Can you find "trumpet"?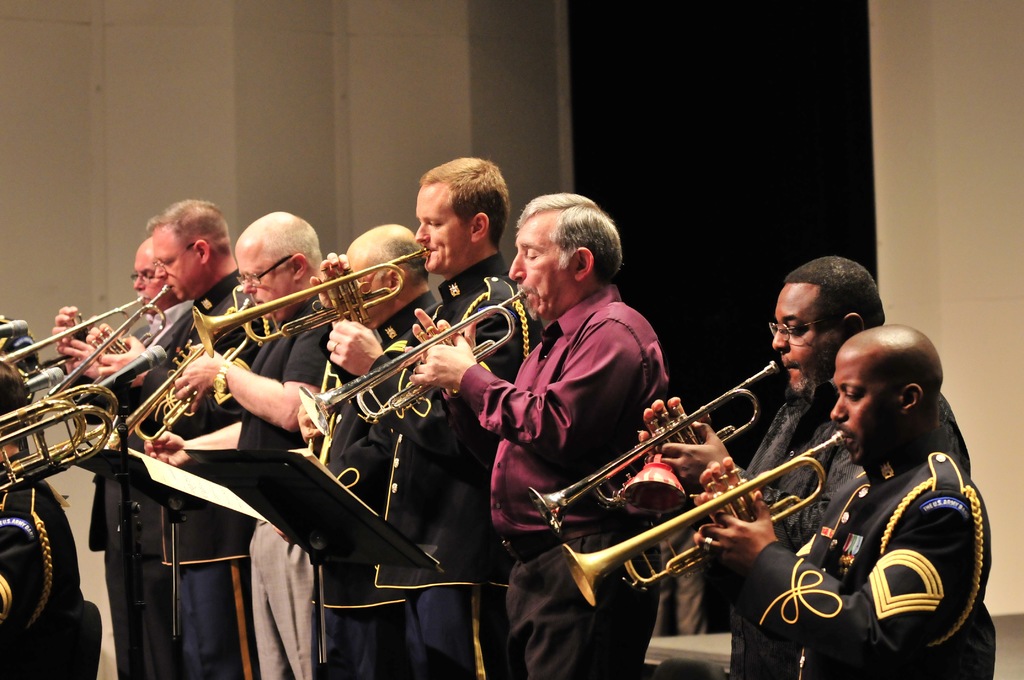
Yes, bounding box: {"left": 568, "top": 429, "right": 858, "bottom": 603}.
